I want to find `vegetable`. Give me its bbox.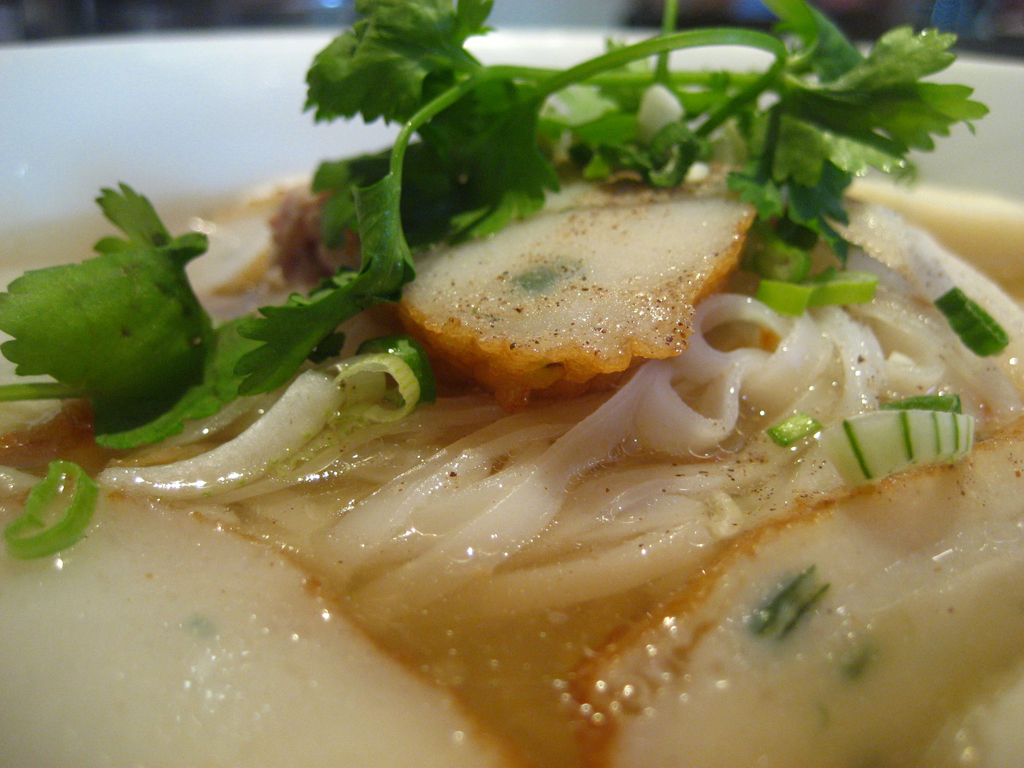
4/460/86/570.
